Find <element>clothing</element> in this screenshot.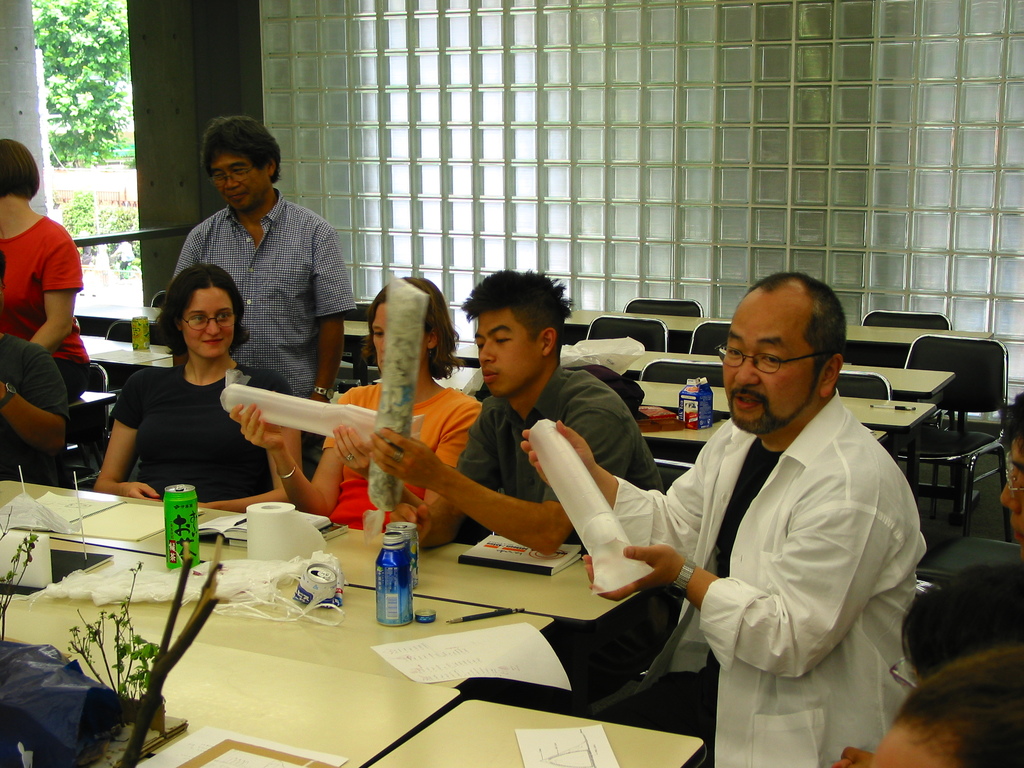
The bounding box for <element>clothing</element> is left=0, top=326, right=76, bottom=497.
